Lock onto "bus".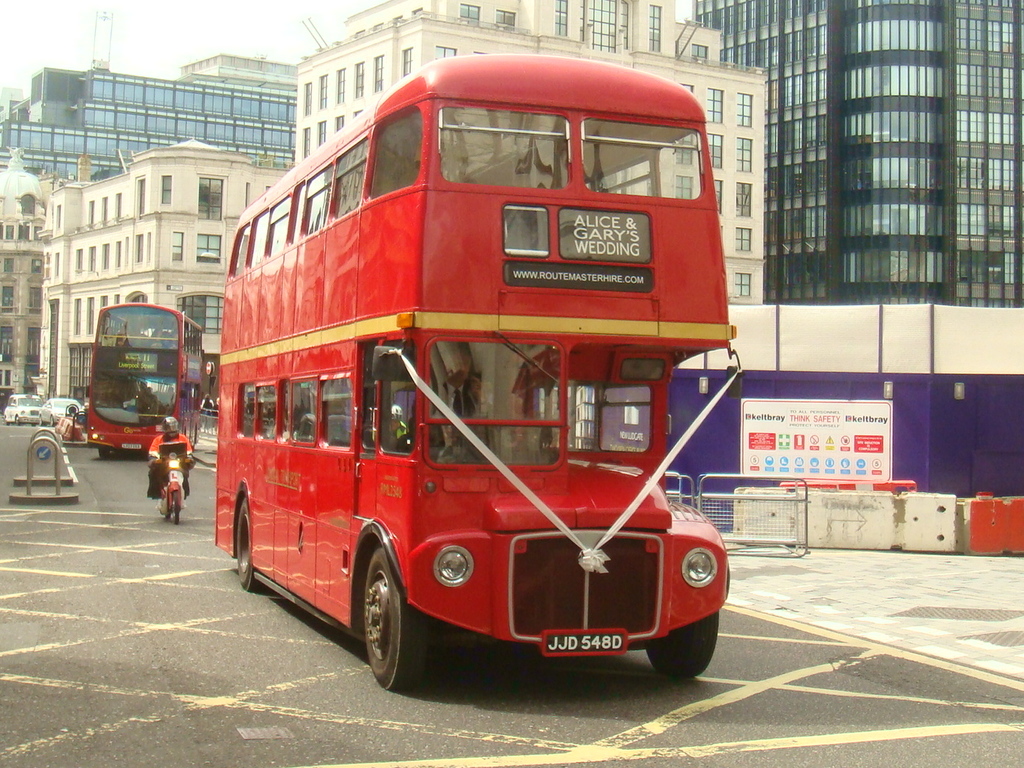
Locked: [84, 299, 204, 458].
